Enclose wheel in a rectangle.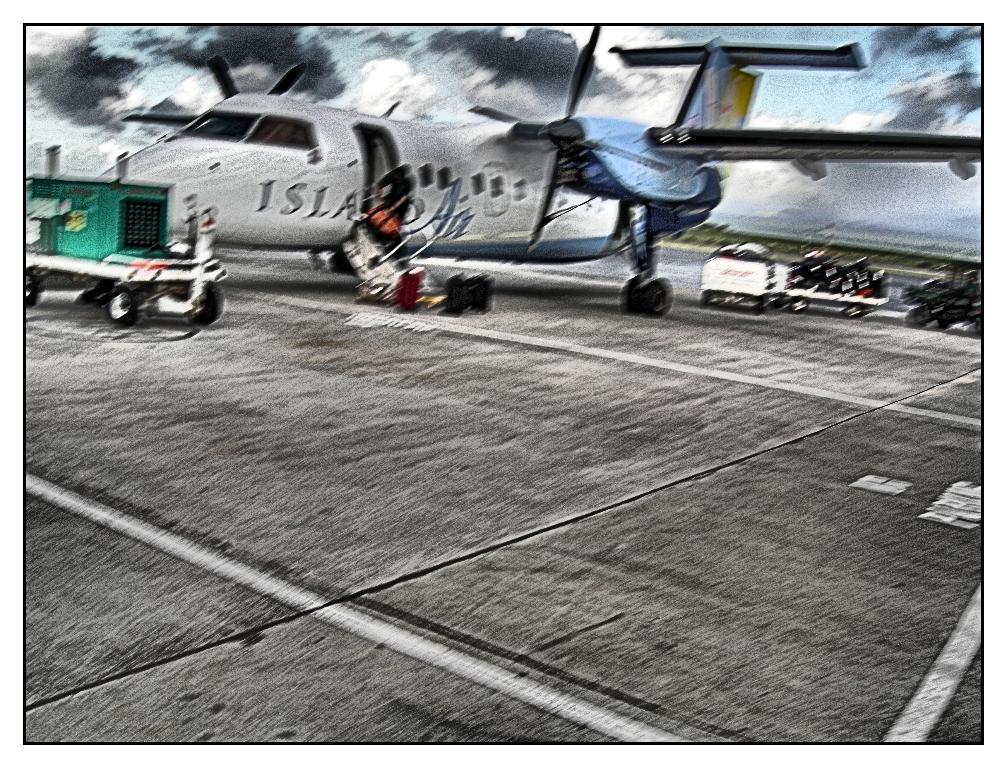
[left=622, top=278, right=638, bottom=315].
